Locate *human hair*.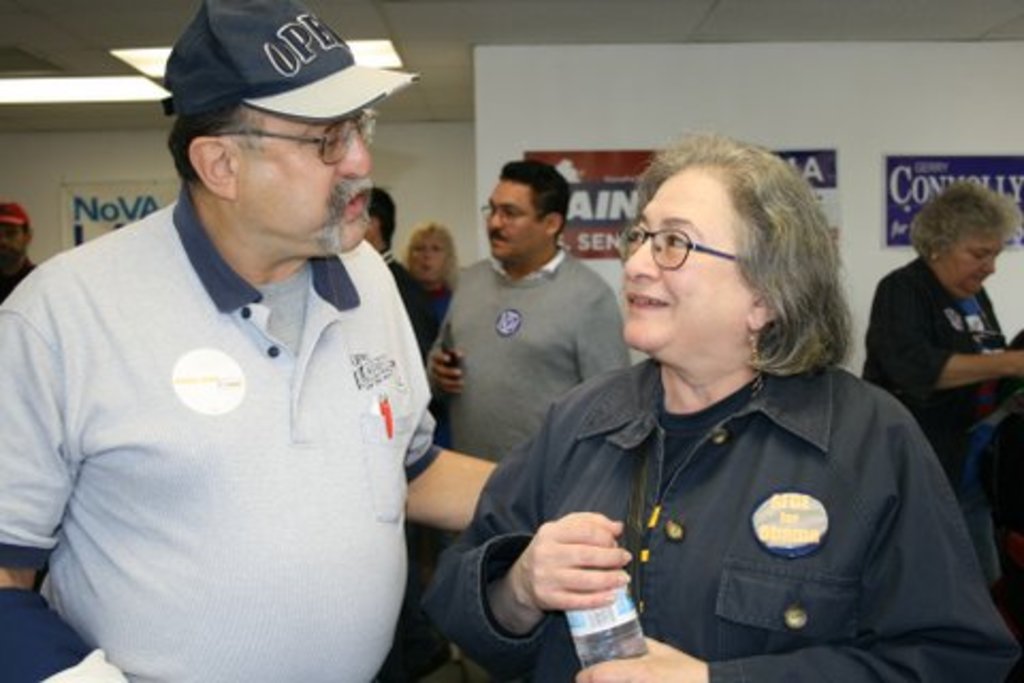
Bounding box: {"x1": 484, "y1": 158, "x2": 567, "y2": 263}.
